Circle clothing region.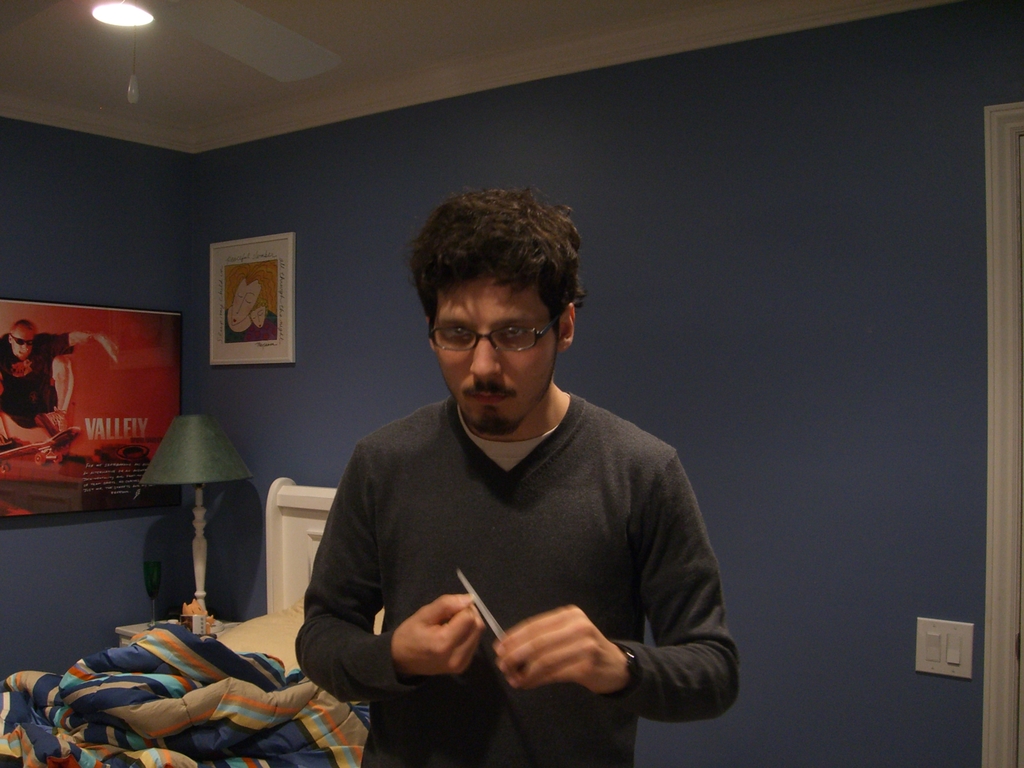
Region: 296,391,741,767.
